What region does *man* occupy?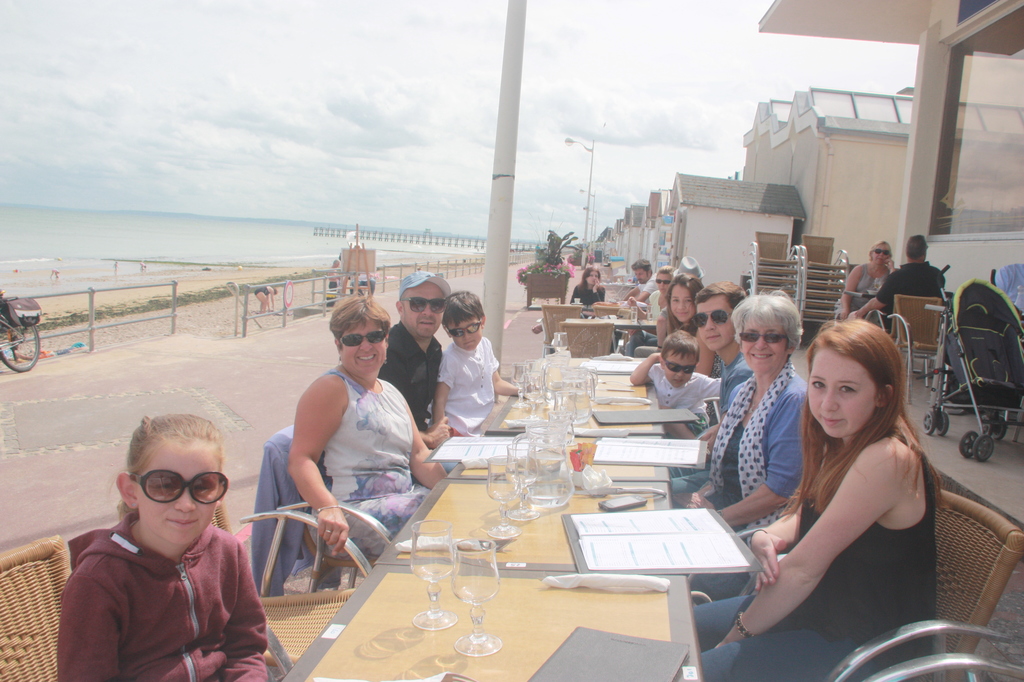
x1=851, y1=234, x2=943, y2=330.
